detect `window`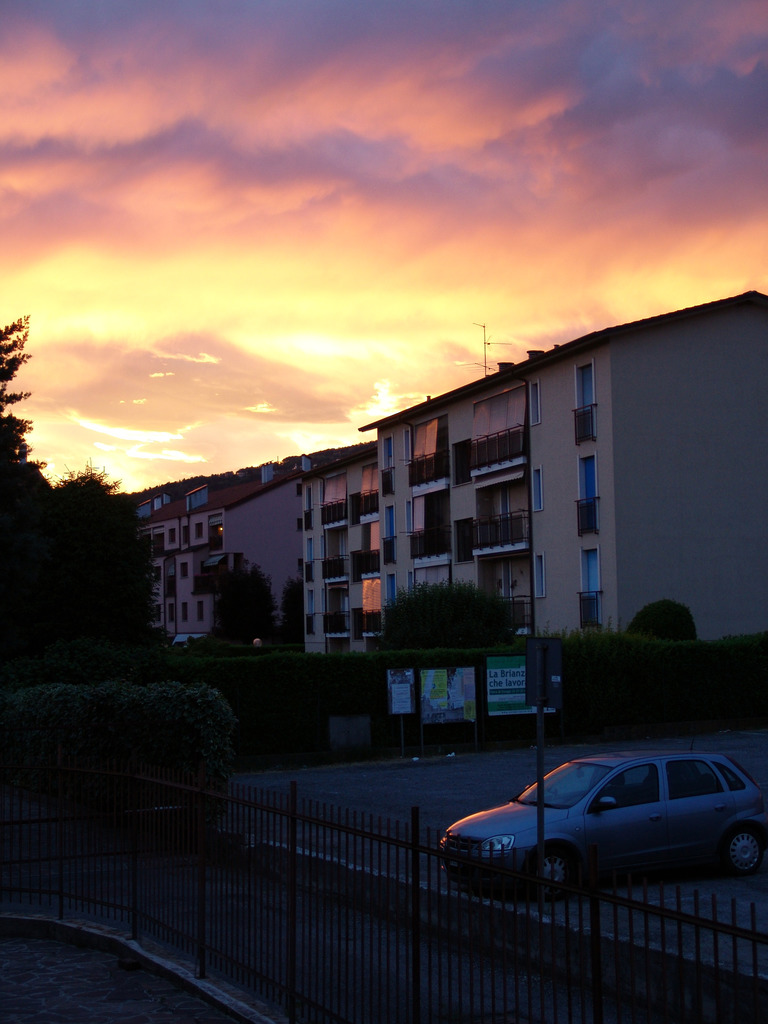
box(183, 527, 191, 543)
